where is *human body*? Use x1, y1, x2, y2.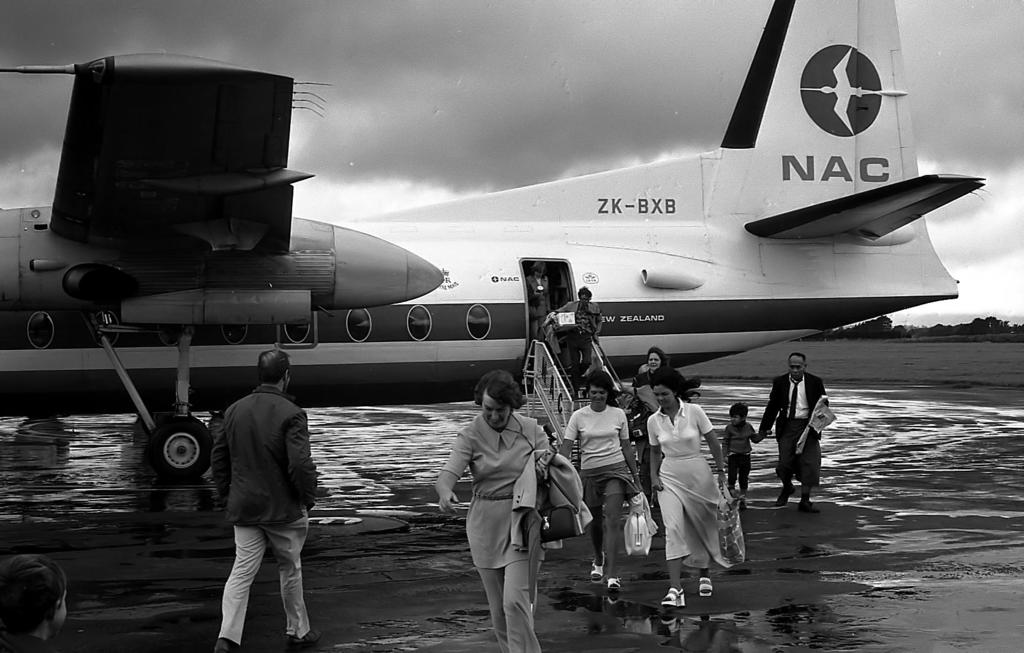
639, 374, 732, 600.
